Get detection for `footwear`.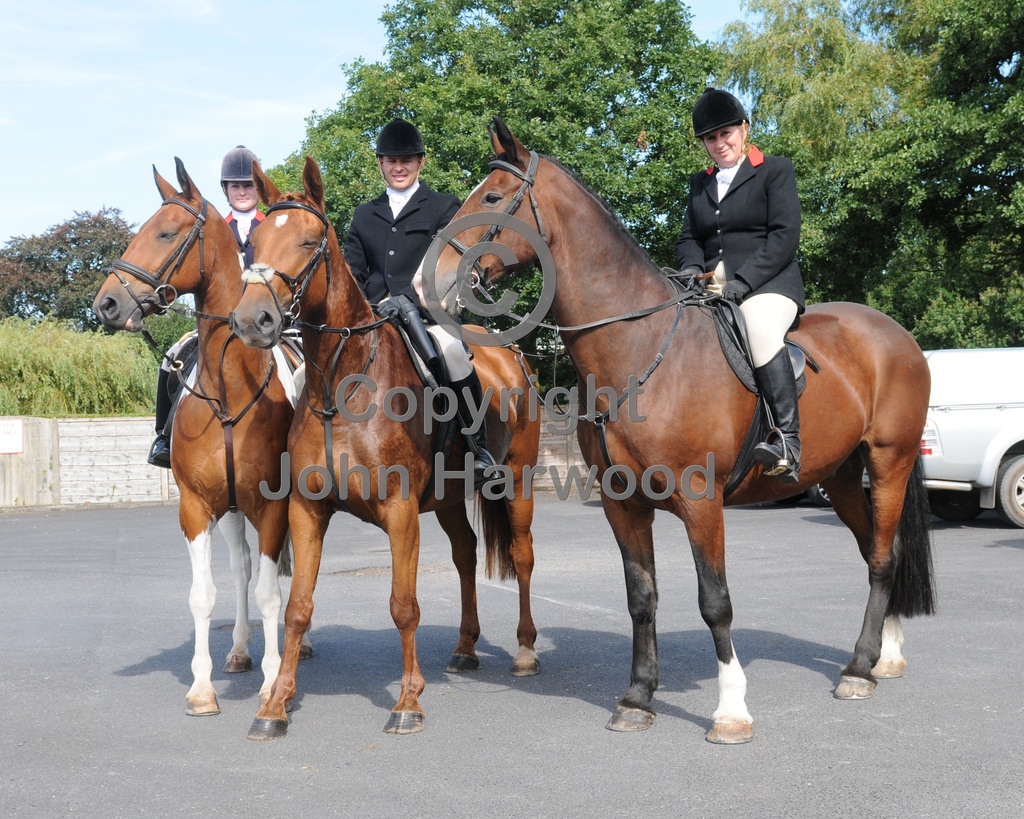
Detection: [x1=148, y1=364, x2=165, y2=456].
